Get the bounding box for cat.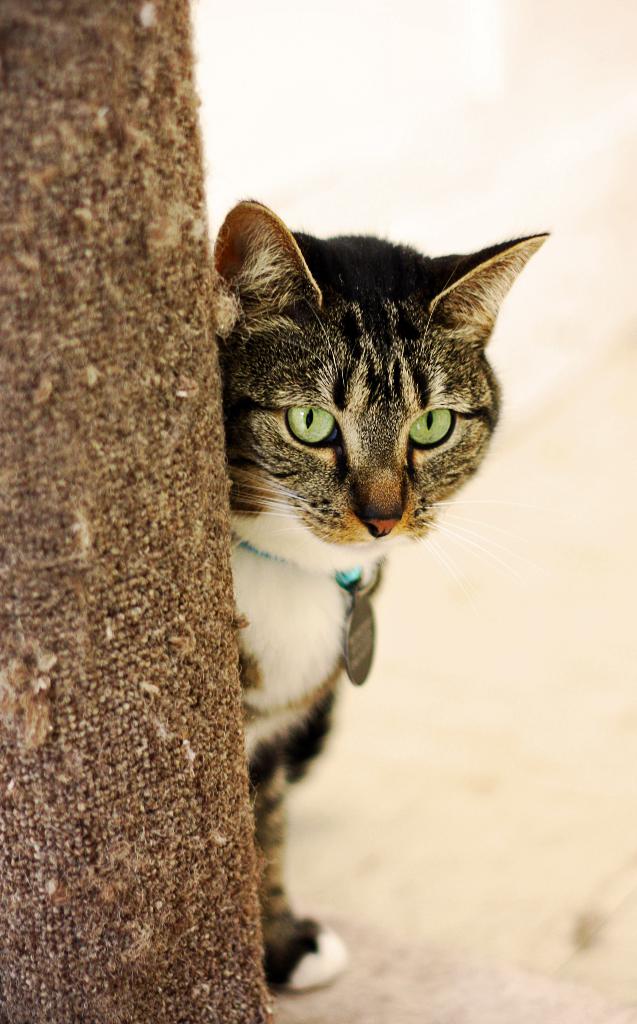
pyautogui.locateOnScreen(211, 186, 567, 994).
